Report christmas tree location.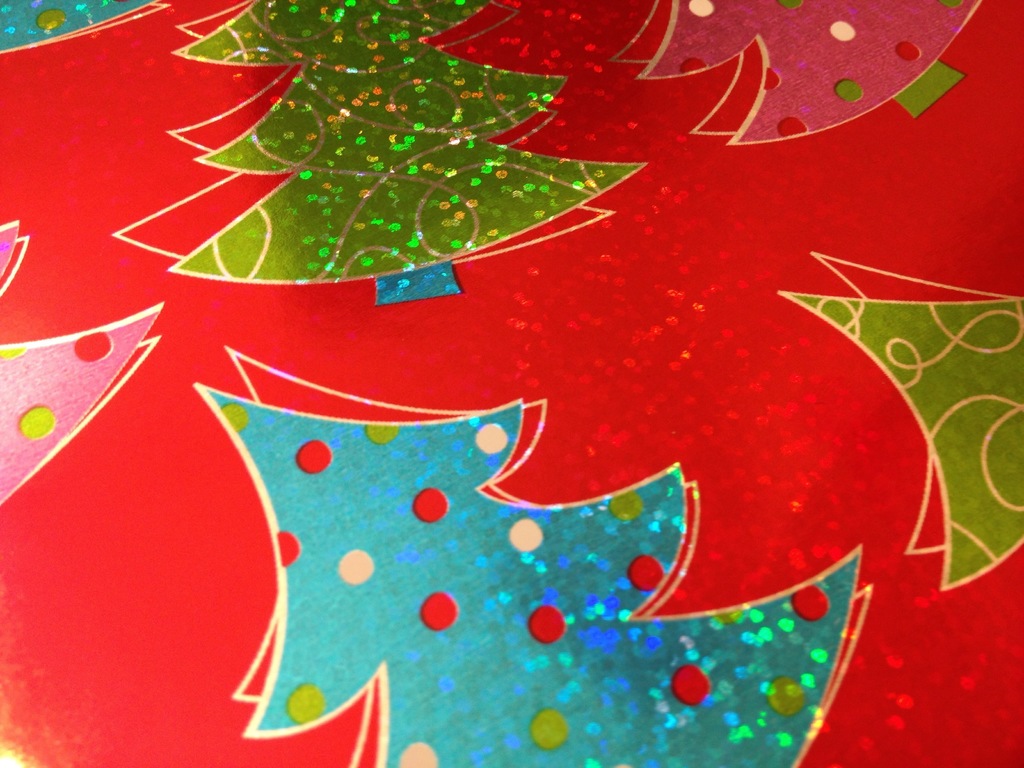
Report: 110,0,647,305.
